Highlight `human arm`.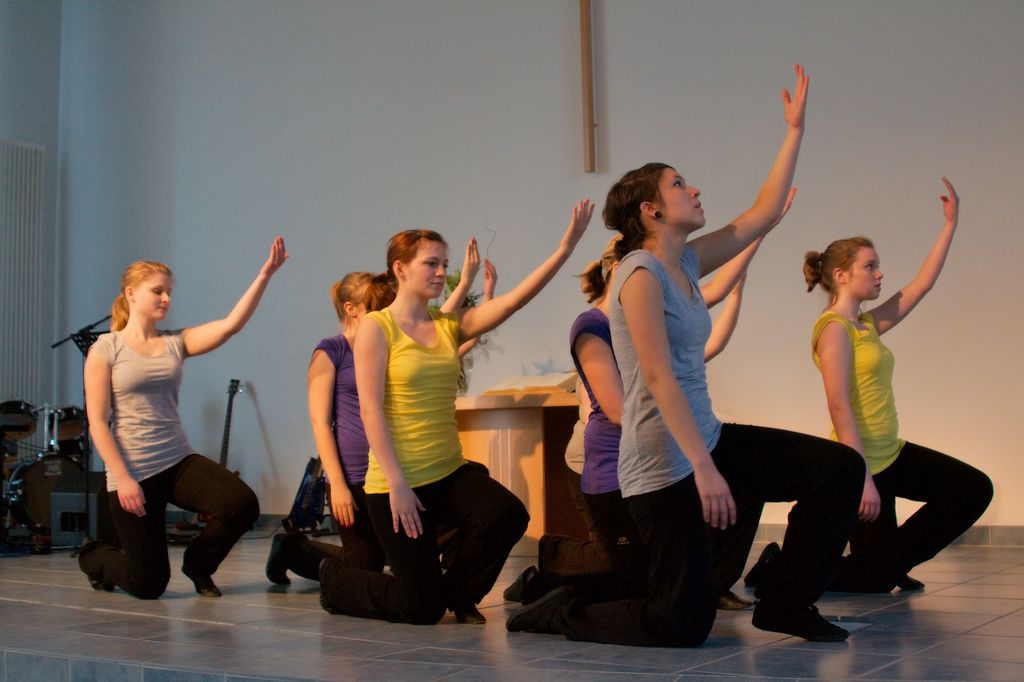
Highlighted region: [868, 178, 958, 333].
